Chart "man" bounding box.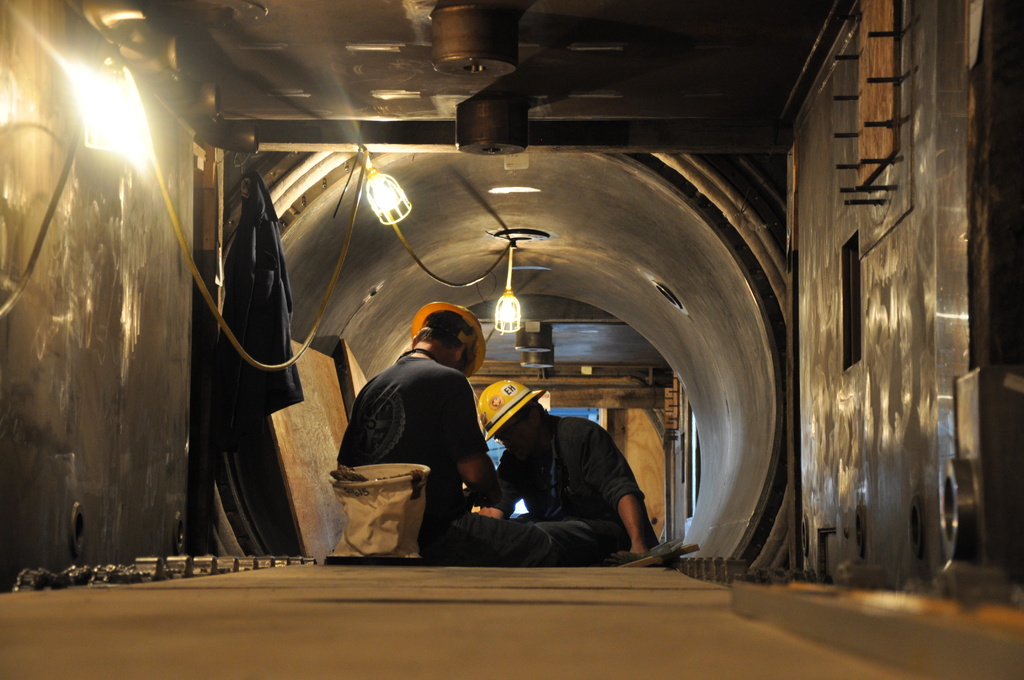
Charted: Rect(340, 304, 508, 545).
